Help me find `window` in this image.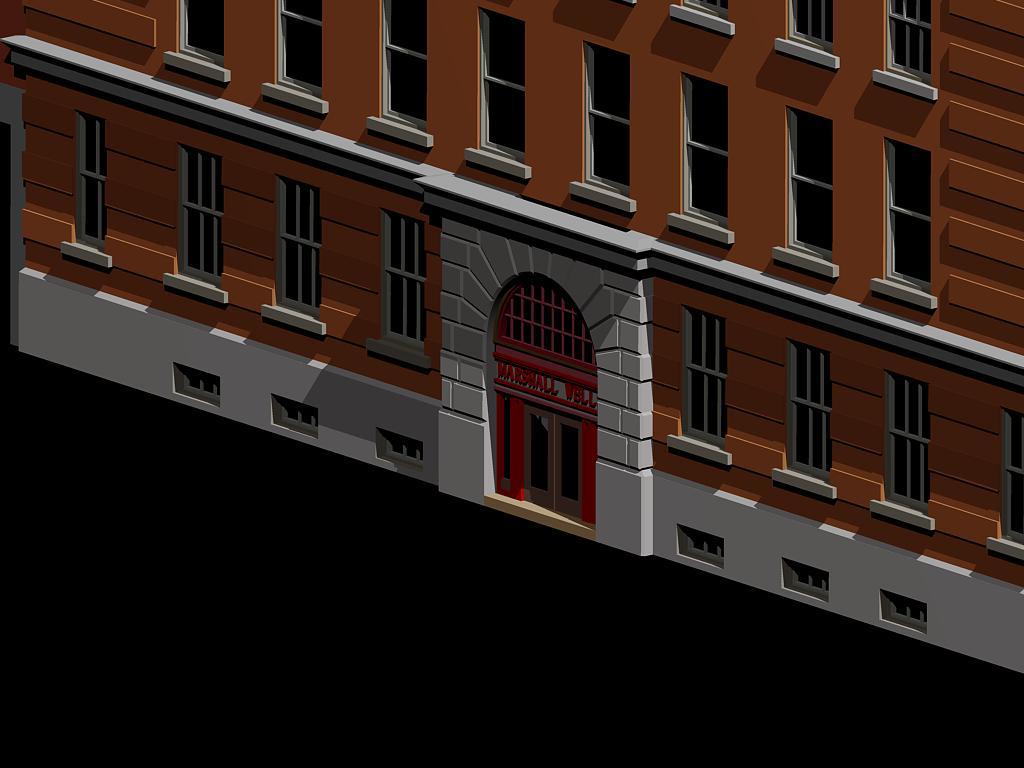
Found it: BBox(571, 41, 637, 211).
